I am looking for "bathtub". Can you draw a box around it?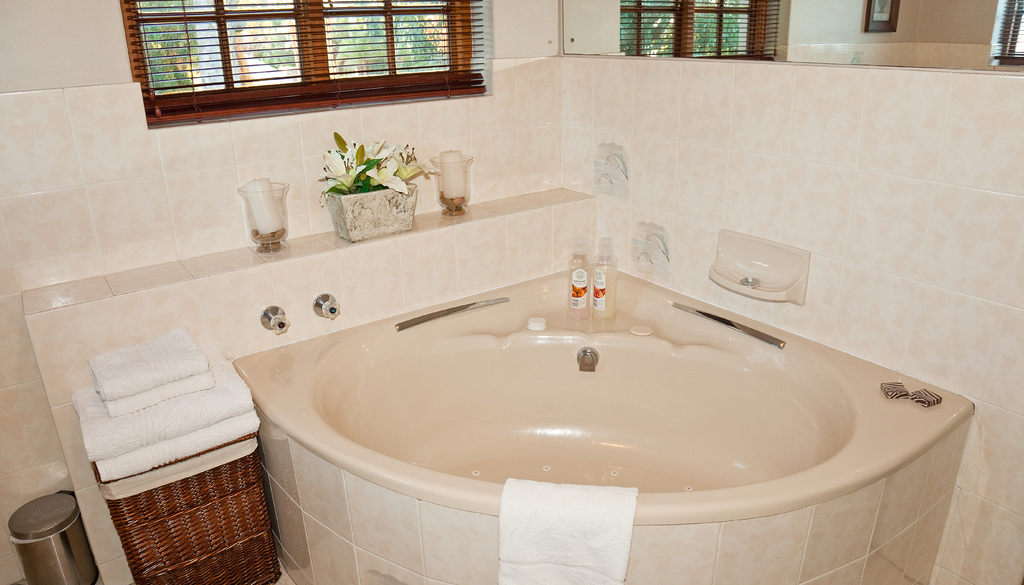
Sure, the bounding box is crop(230, 257, 979, 525).
